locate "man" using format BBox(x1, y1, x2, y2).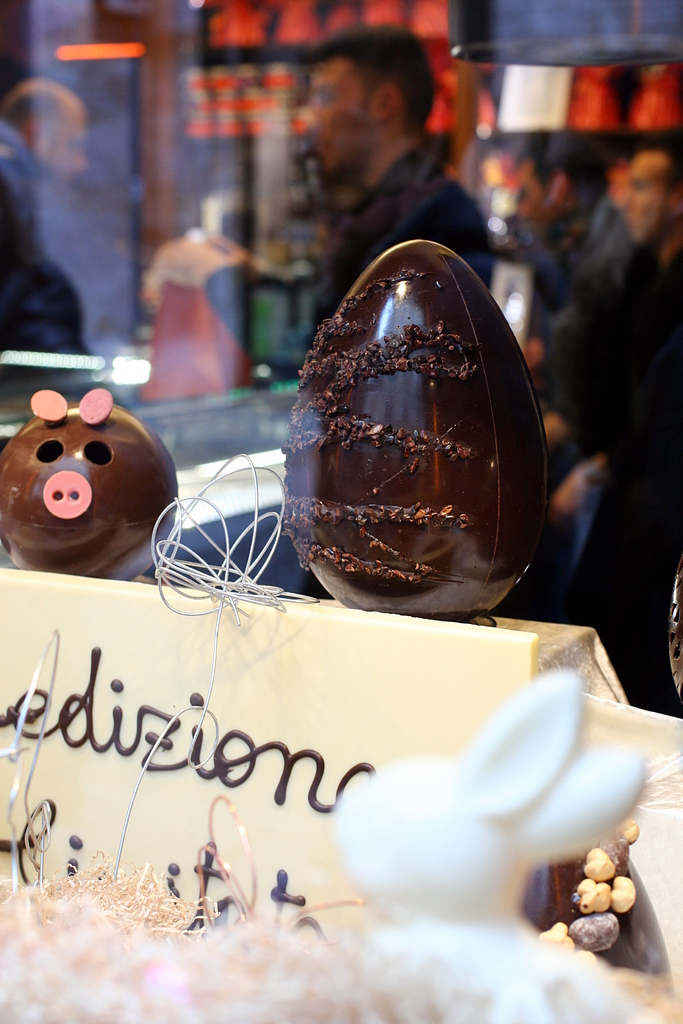
BBox(292, 26, 502, 360).
